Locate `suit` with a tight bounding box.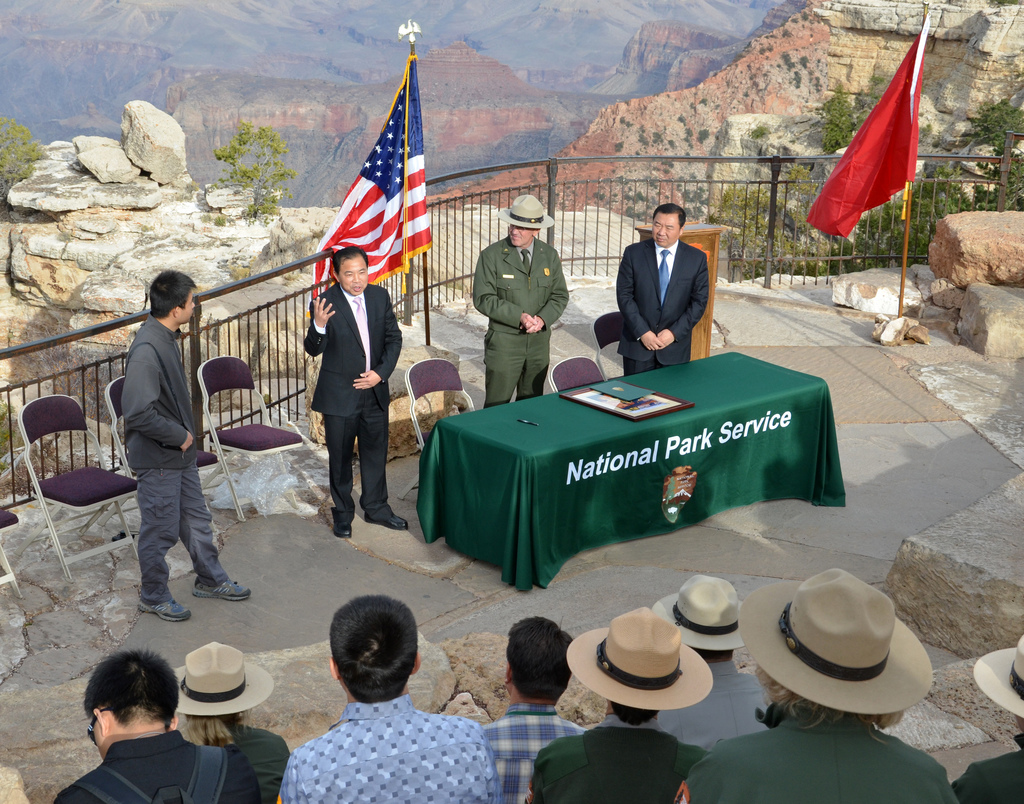
x1=300, y1=284, x2=404, y2=527.
